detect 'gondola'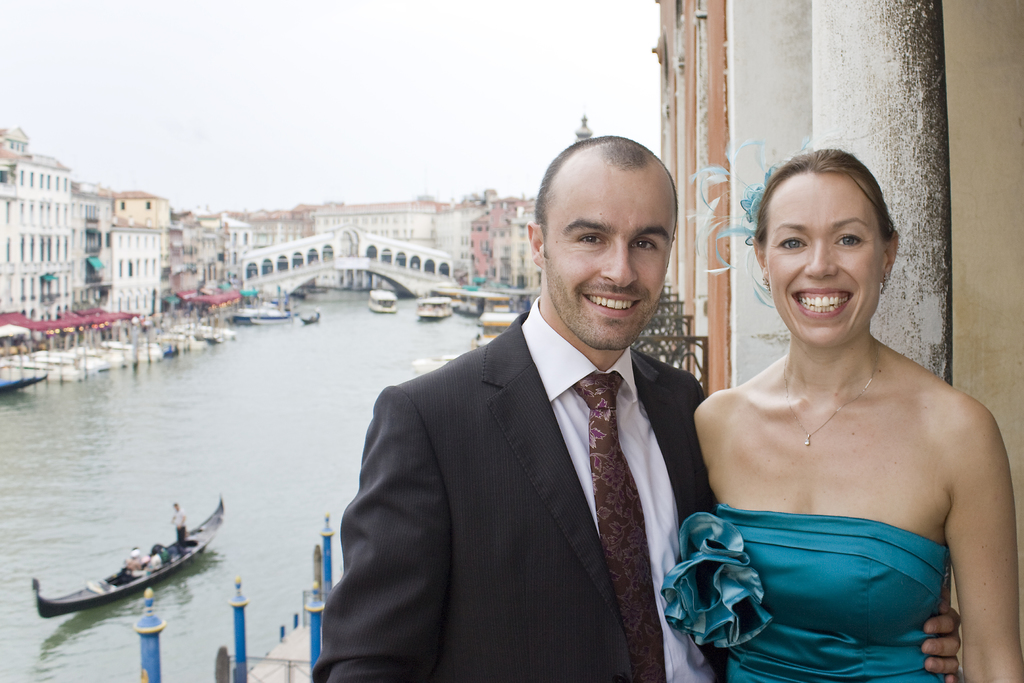
detection(27, 490, 228, 622)
